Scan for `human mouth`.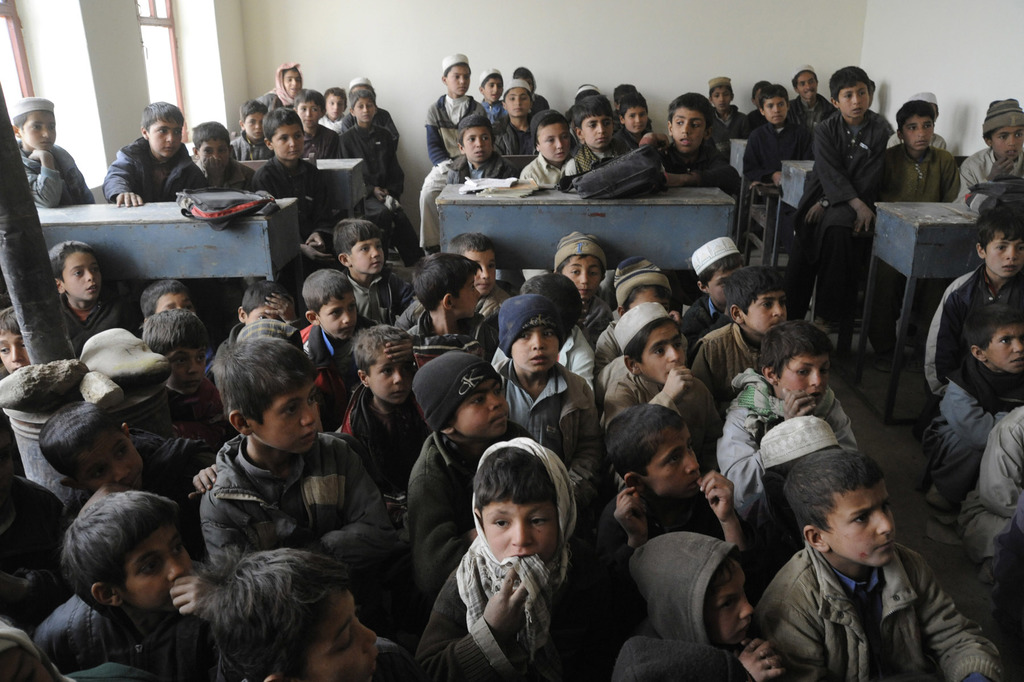
Scan result: crop(304, 429, 316, 440).
